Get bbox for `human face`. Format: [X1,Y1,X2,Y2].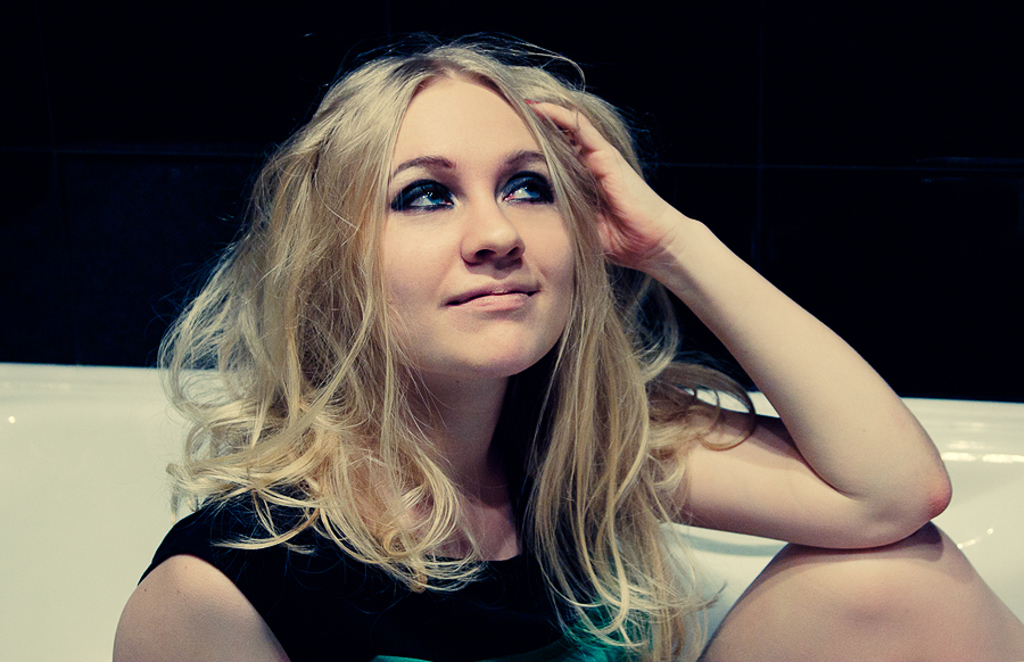
[357,77,573,382].
